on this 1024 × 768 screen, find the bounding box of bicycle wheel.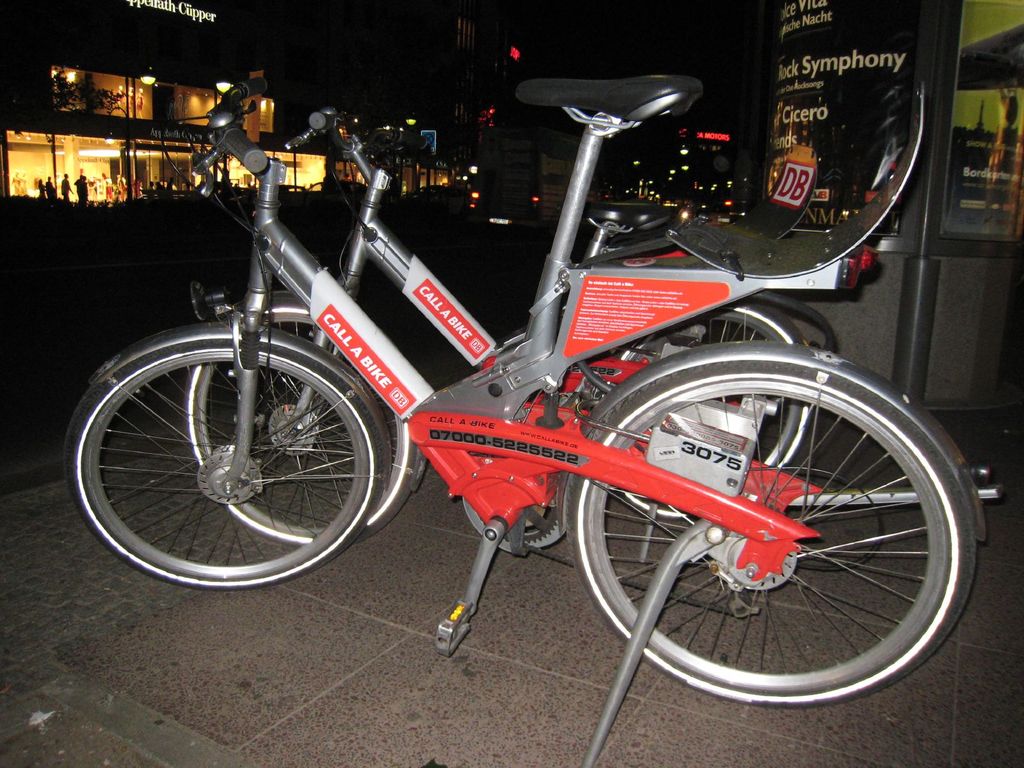
Bounding box: 555:358:981:709.
